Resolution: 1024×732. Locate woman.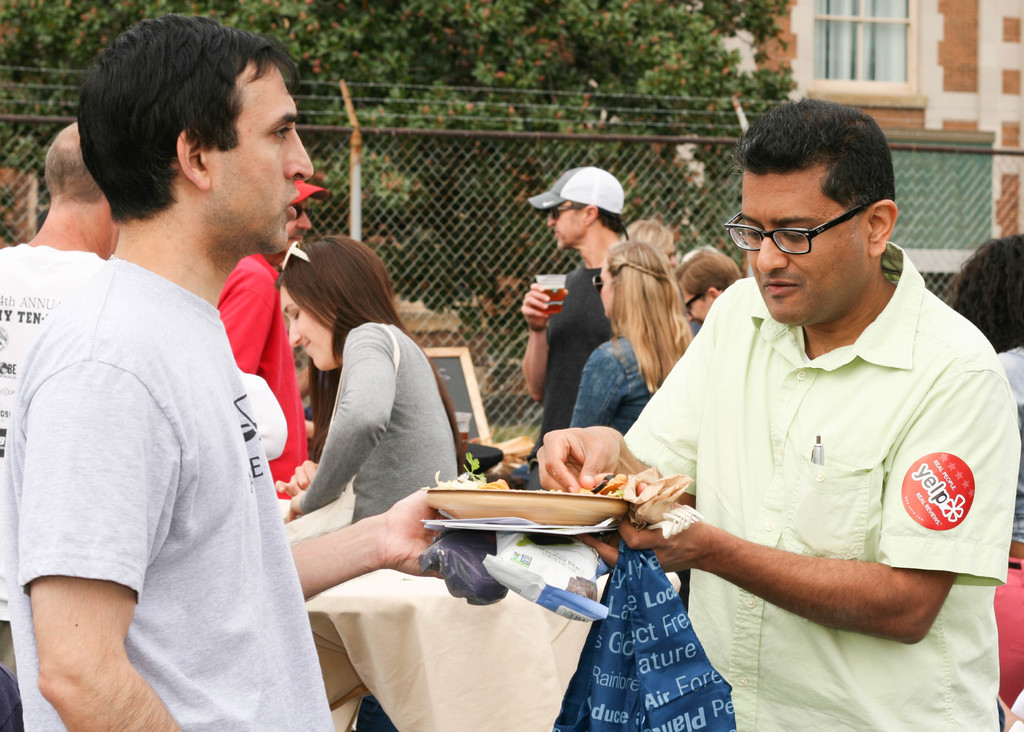
x1=292, y1=250, x2=456, y2=521.
